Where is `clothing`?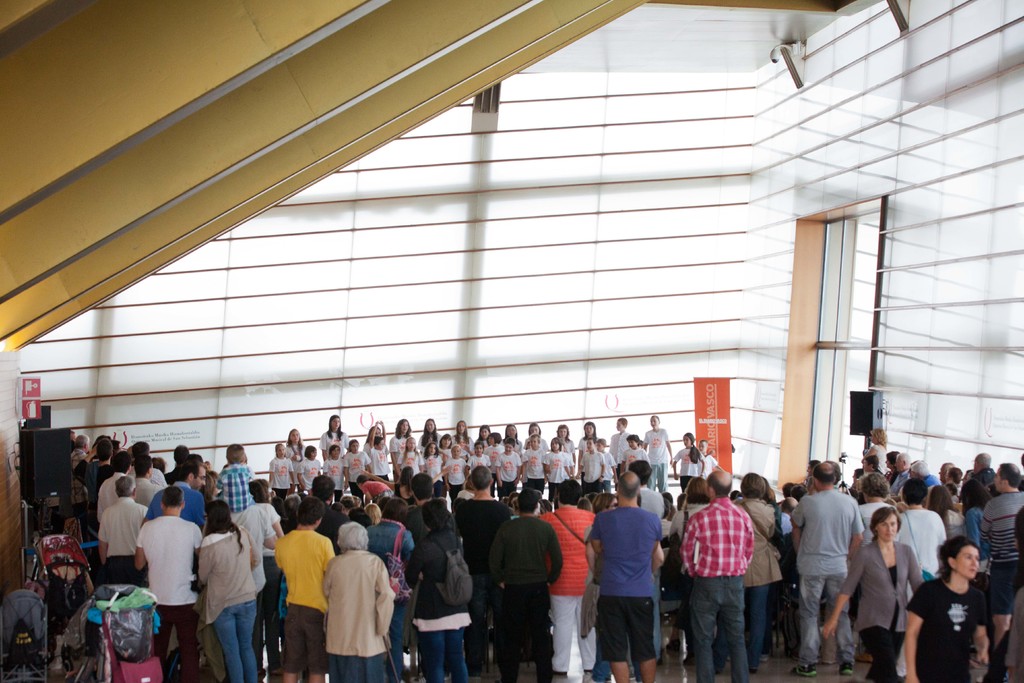
bbox=(94, 471, 125, 520).
